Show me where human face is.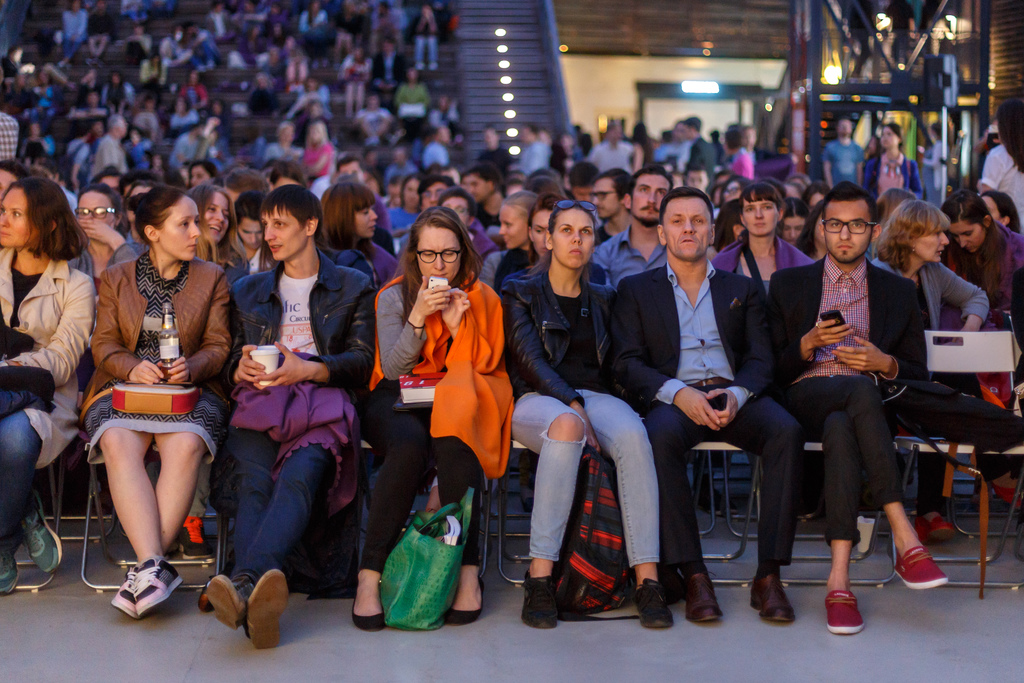
human face is at detection(783, 218, 805, 242).
